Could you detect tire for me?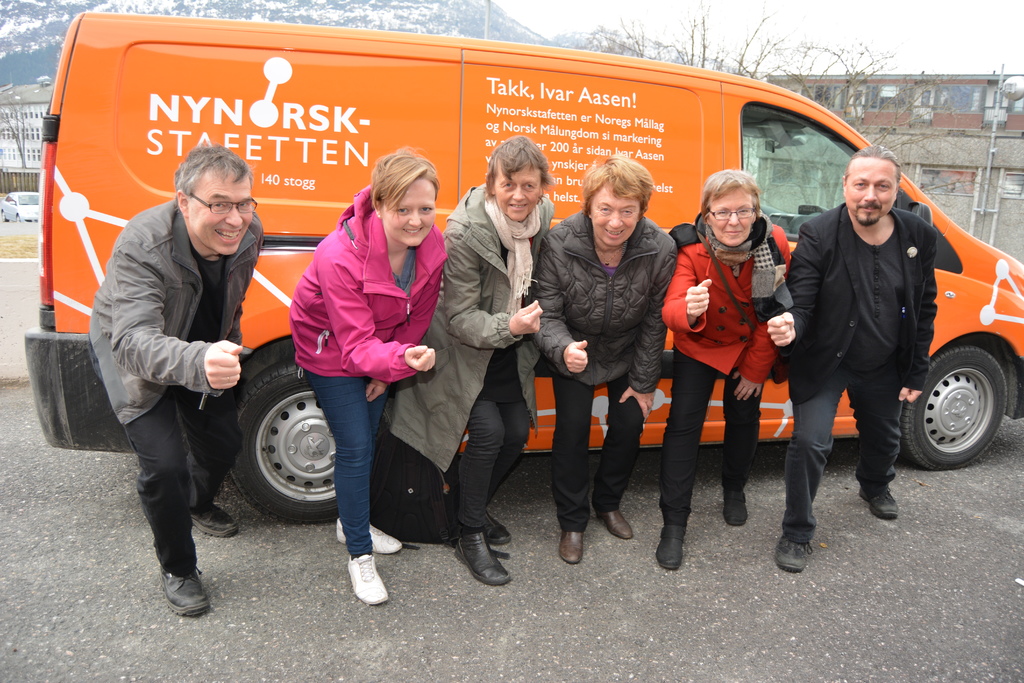
Detection result: region(225, 352, 372, 525).
